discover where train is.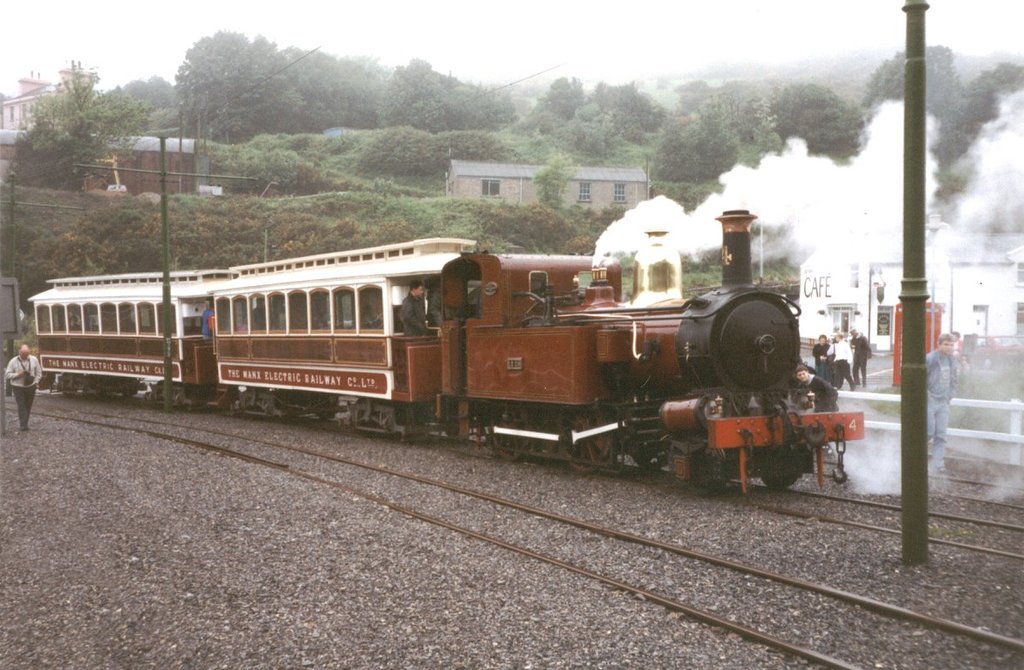
Discovered at 26/207/863/496.
